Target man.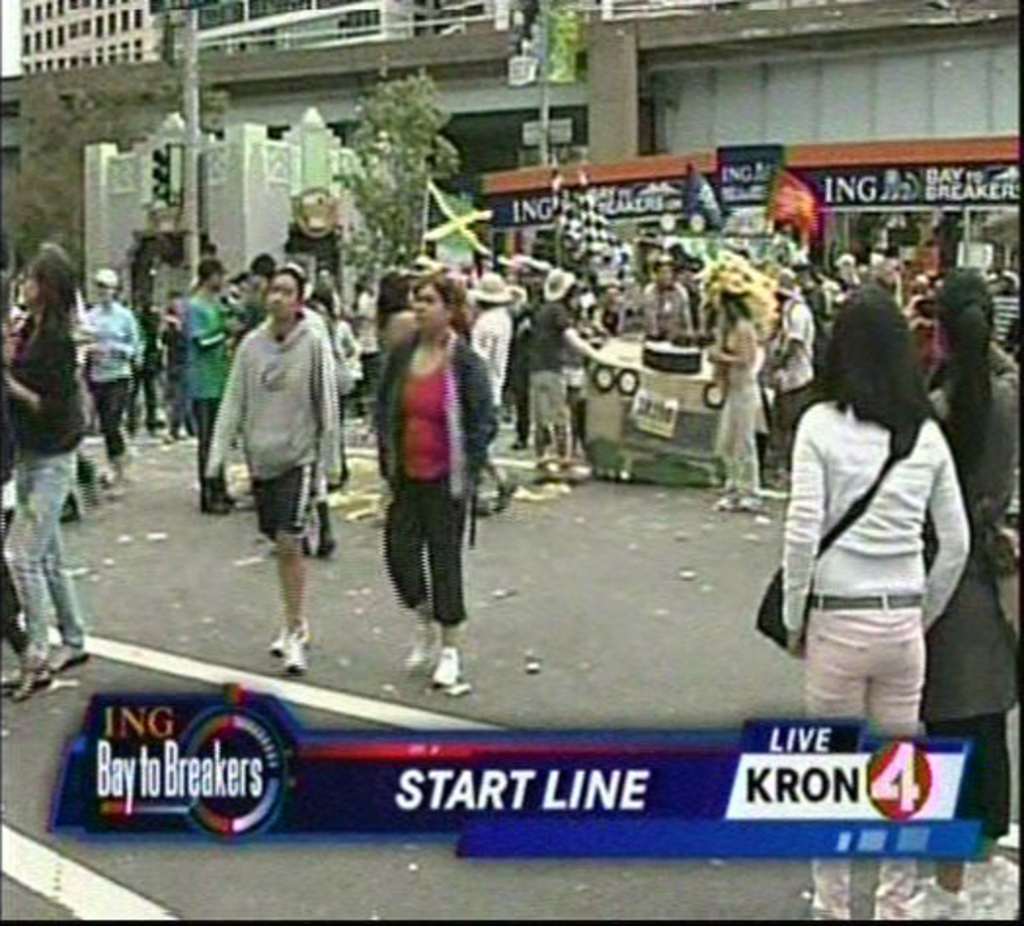
Target region: l=189, t=263, r=246, b=513.
